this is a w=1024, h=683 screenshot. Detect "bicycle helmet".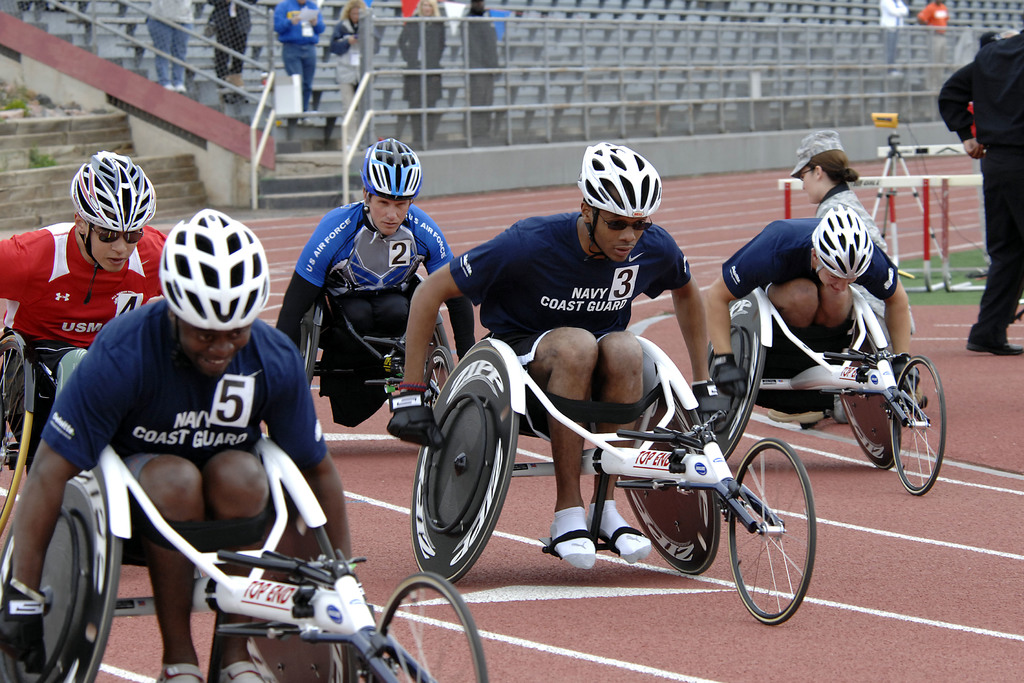
region(582, 142, 665, 217).
